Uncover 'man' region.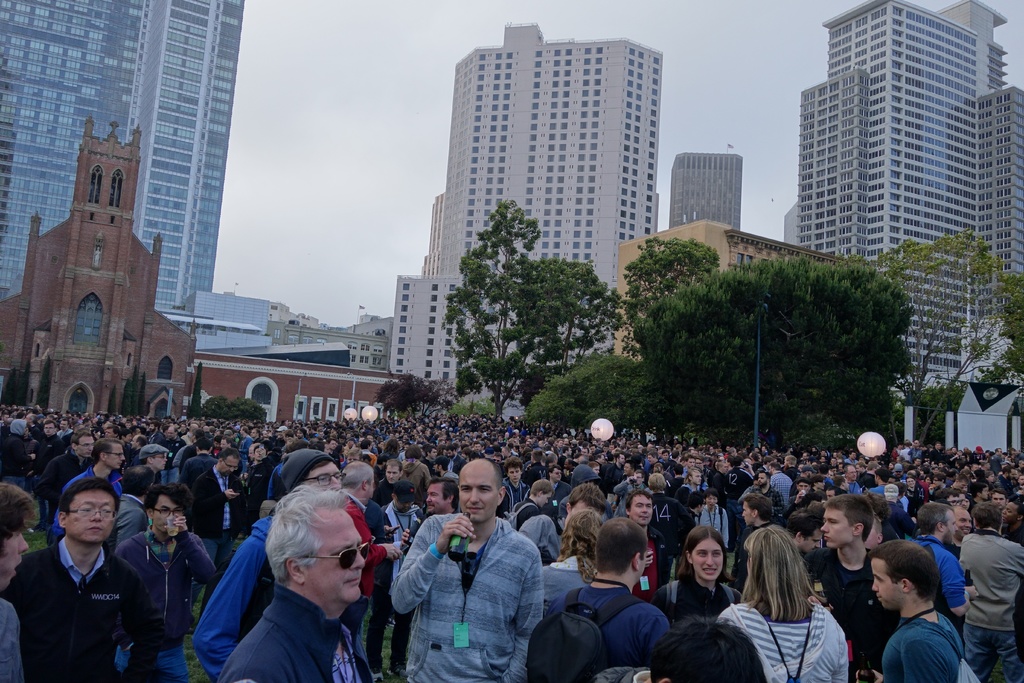
Uncovered: region(124, 424, 129, 431).
